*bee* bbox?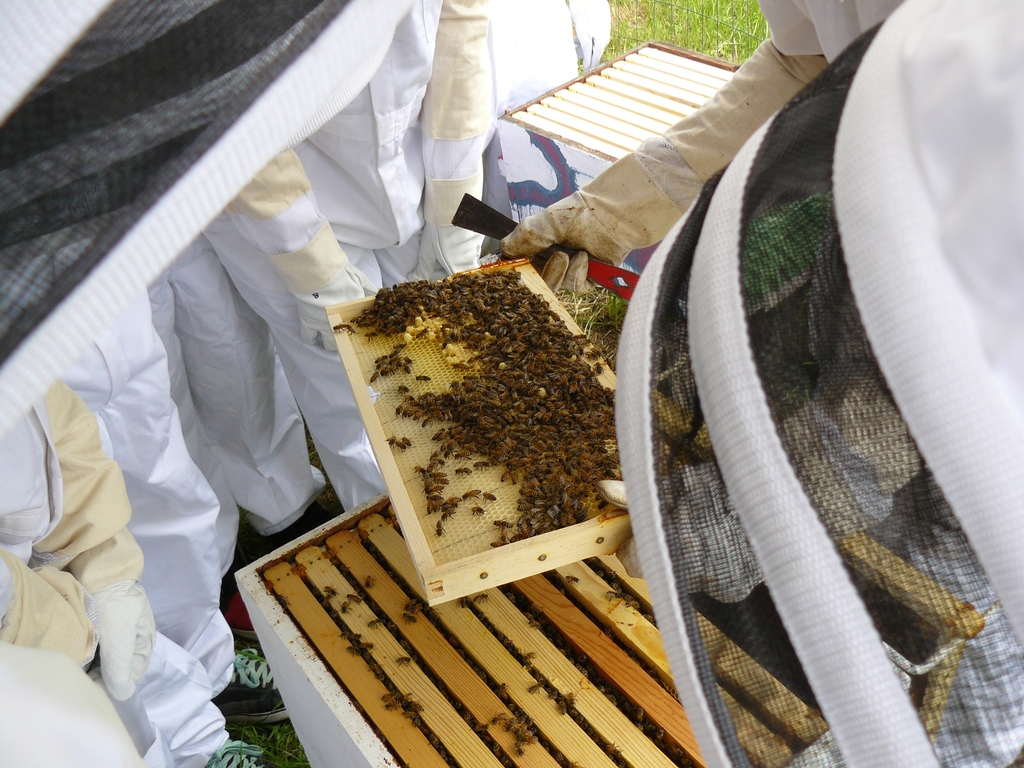
393,657,413,669
